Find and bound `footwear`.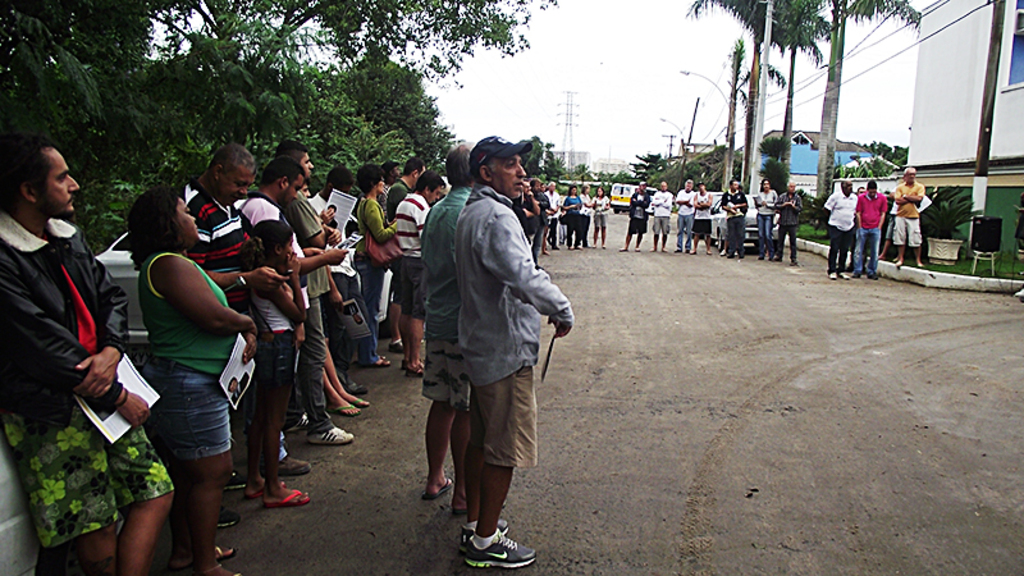
Bound: (x1=358, y1=349, x2=394, y2=367).
